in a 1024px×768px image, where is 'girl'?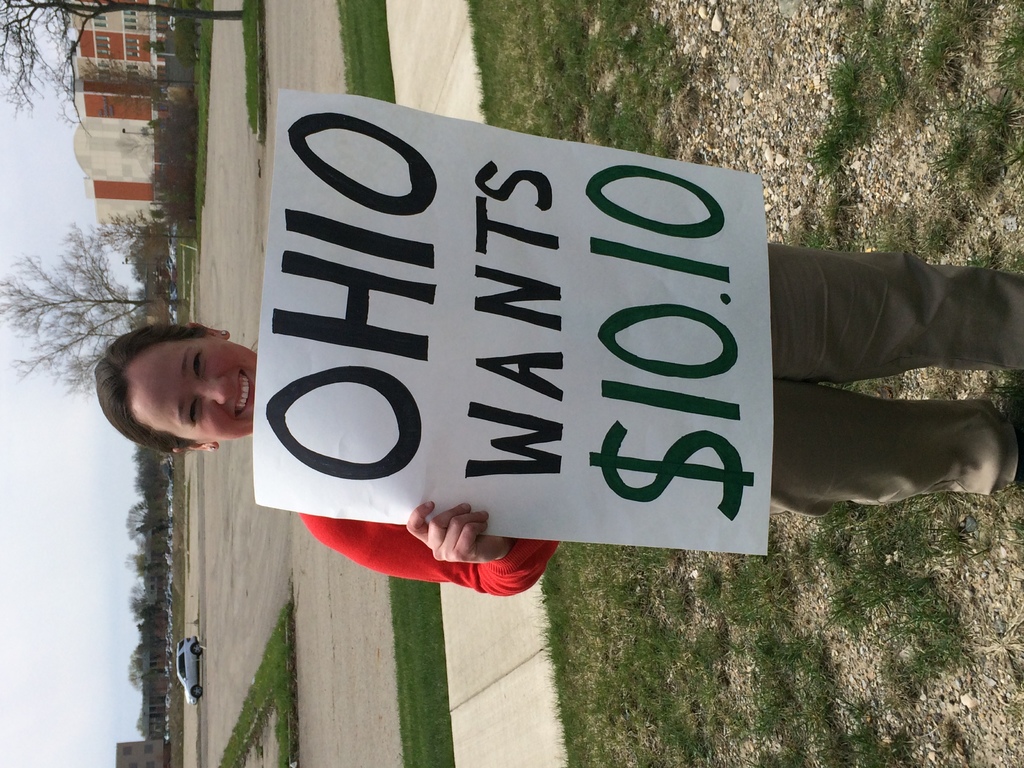
bbox(93, 242, 1023, 595).
